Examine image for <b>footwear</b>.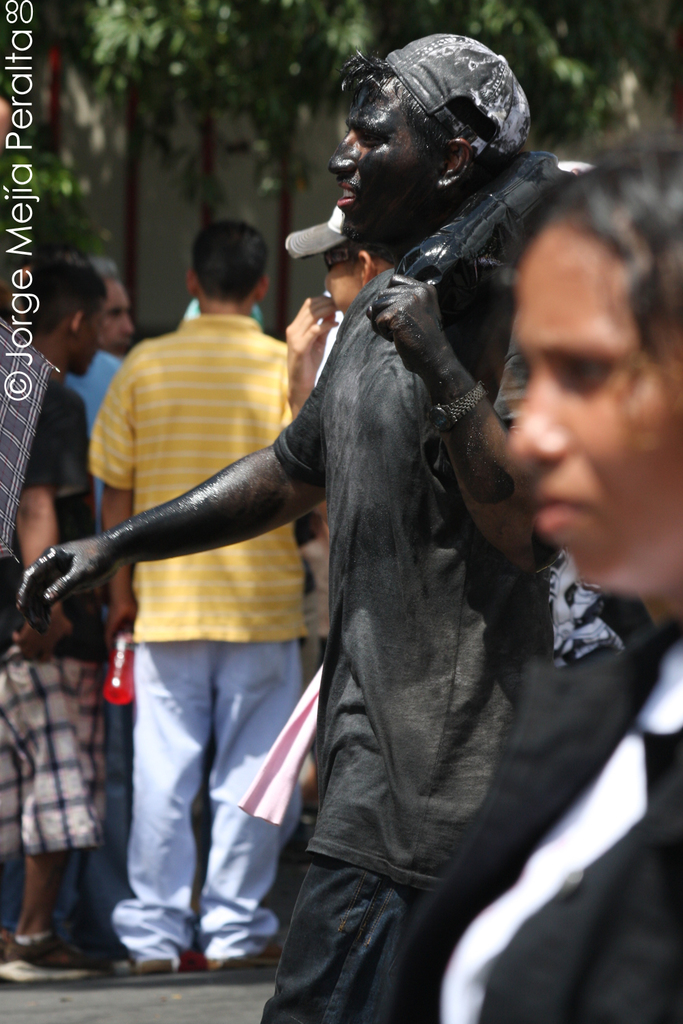
Examination result: (left=128, top=950, right=180, bottom=980).
